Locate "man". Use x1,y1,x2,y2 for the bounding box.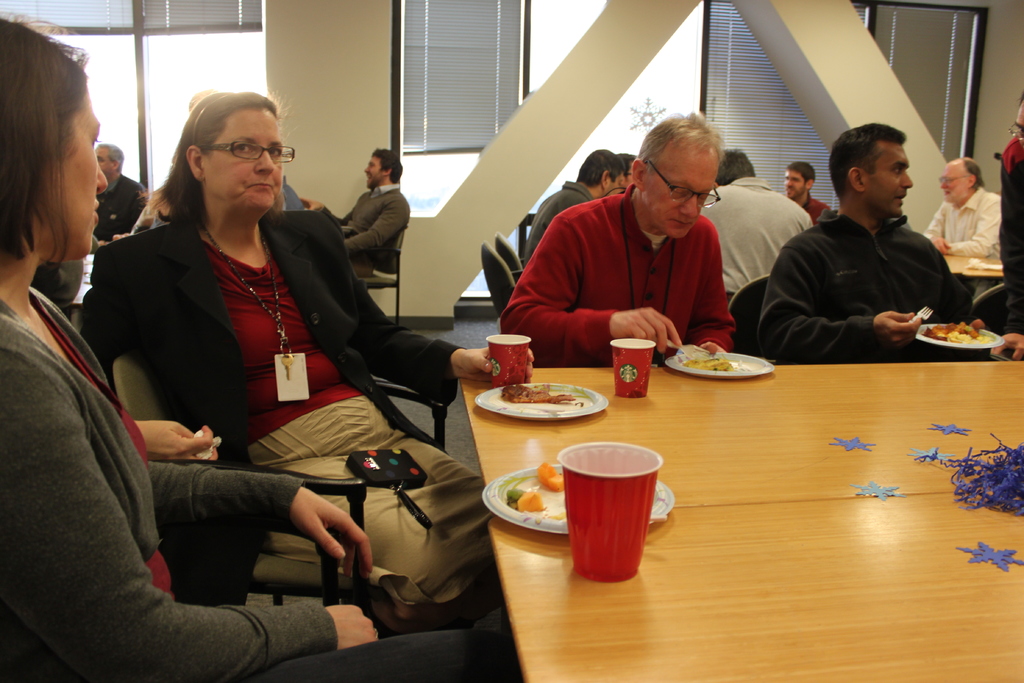
789,160,831,222.
